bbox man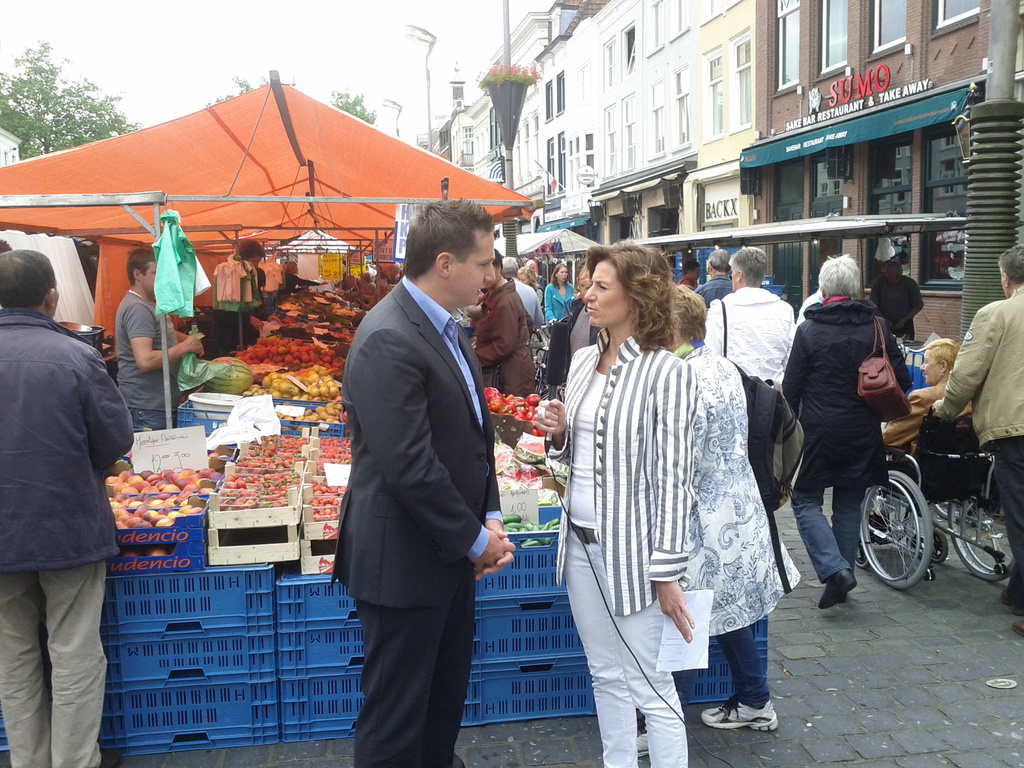
[113,246,207,427]
